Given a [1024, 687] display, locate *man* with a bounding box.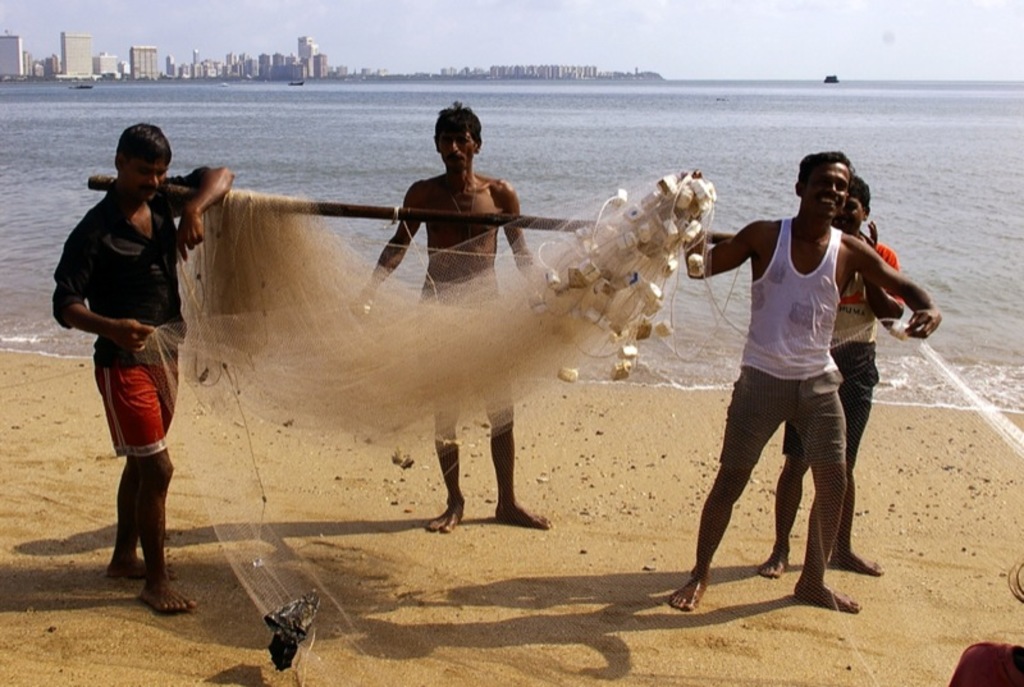
Located: bbox=(753, 178, 913, 580).
